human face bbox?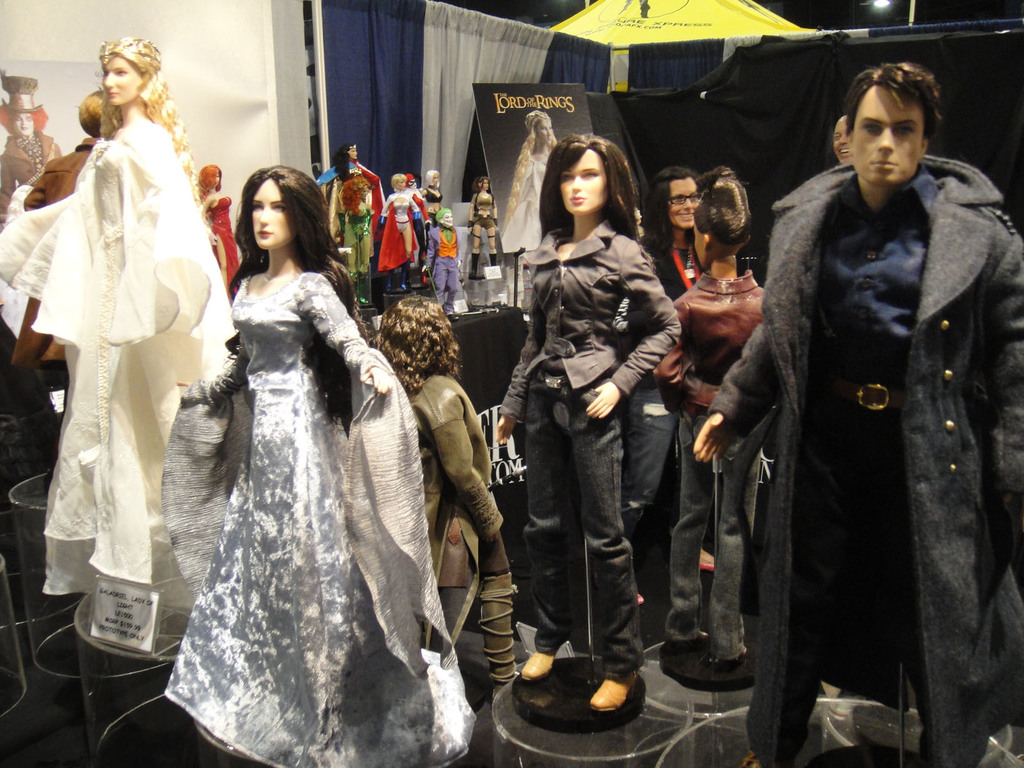
locate(534, 114, 550, 139)
